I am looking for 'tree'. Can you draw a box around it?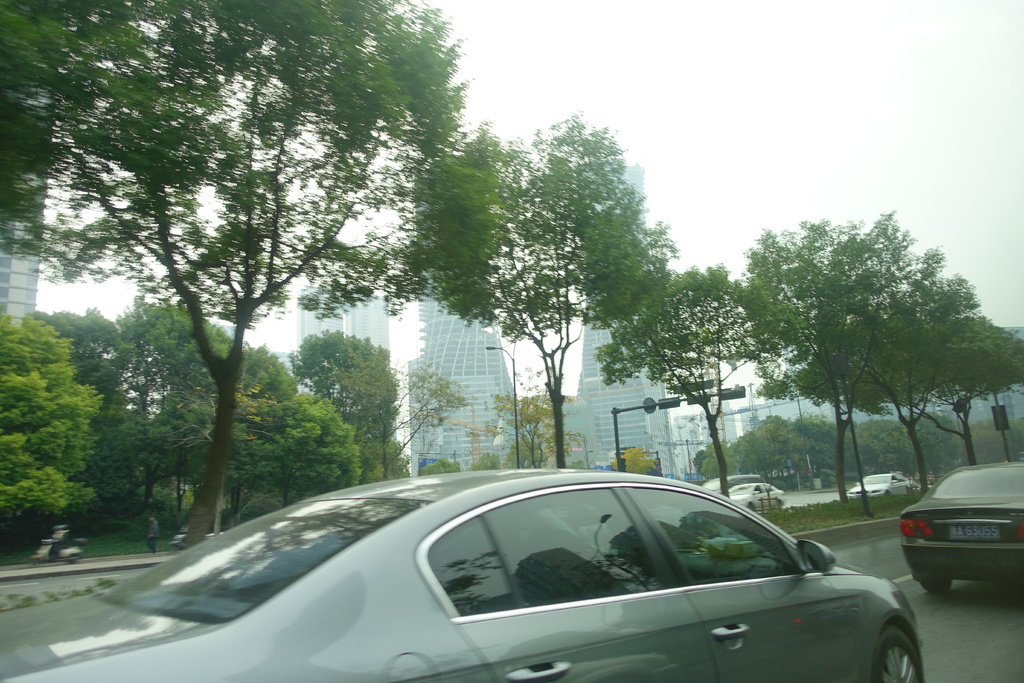
Sure, the bounding box is box(920, 310, 1023, 435).
